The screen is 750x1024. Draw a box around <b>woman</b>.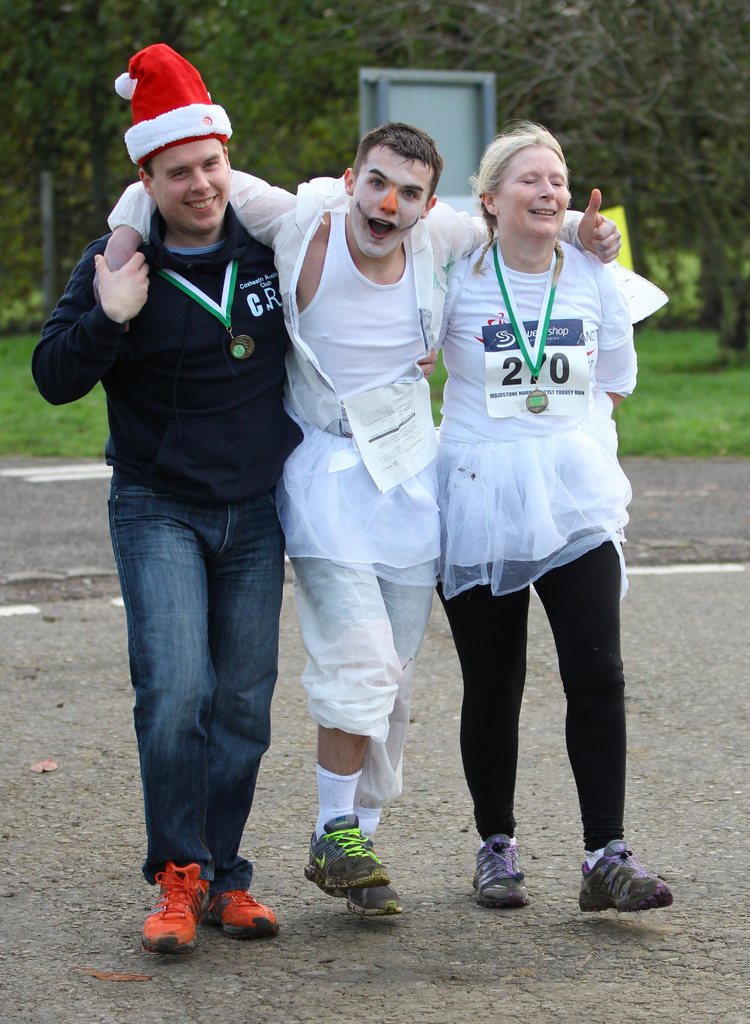
l=430, t=120, r=676, b=916.
